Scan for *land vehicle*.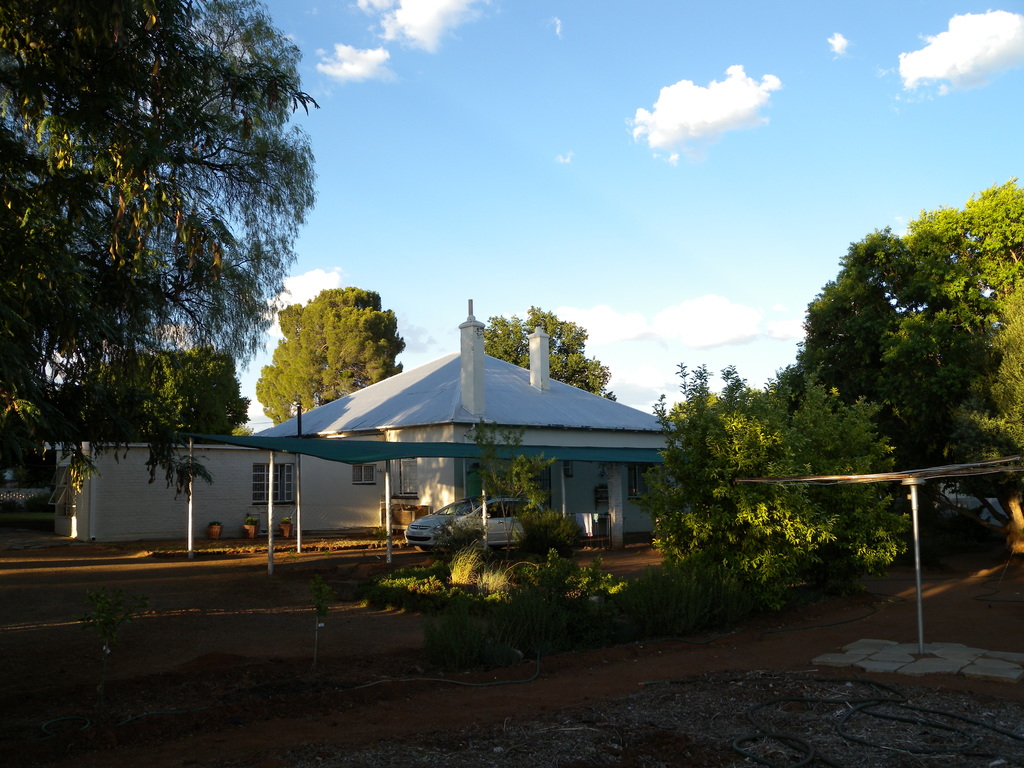
Scan result: (x1=402, y1=492, x2=558, y2=544).
